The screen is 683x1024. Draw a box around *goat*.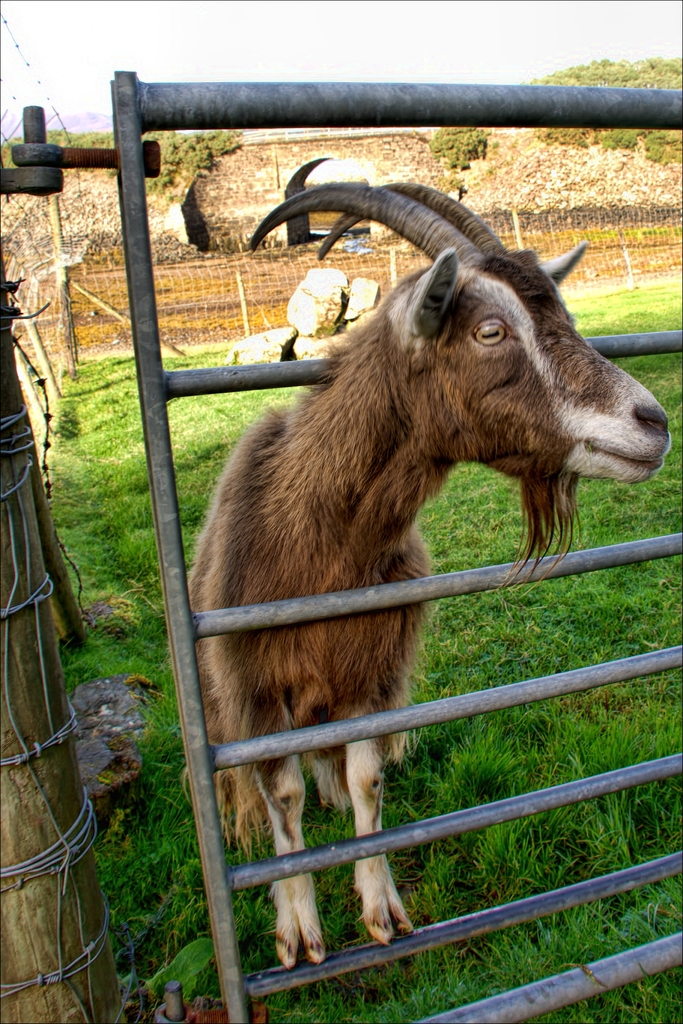
pyautogui.locateOnScreen(193, 177, 651, 961).
